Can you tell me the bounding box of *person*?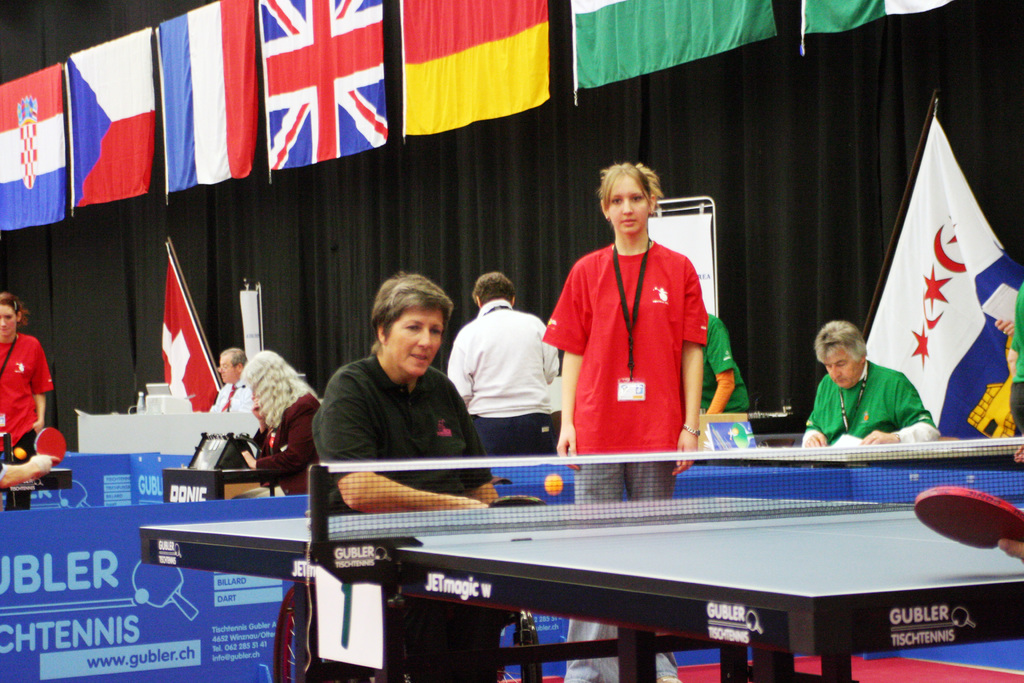
(left=232, top=349, right=324, bottom=502).
